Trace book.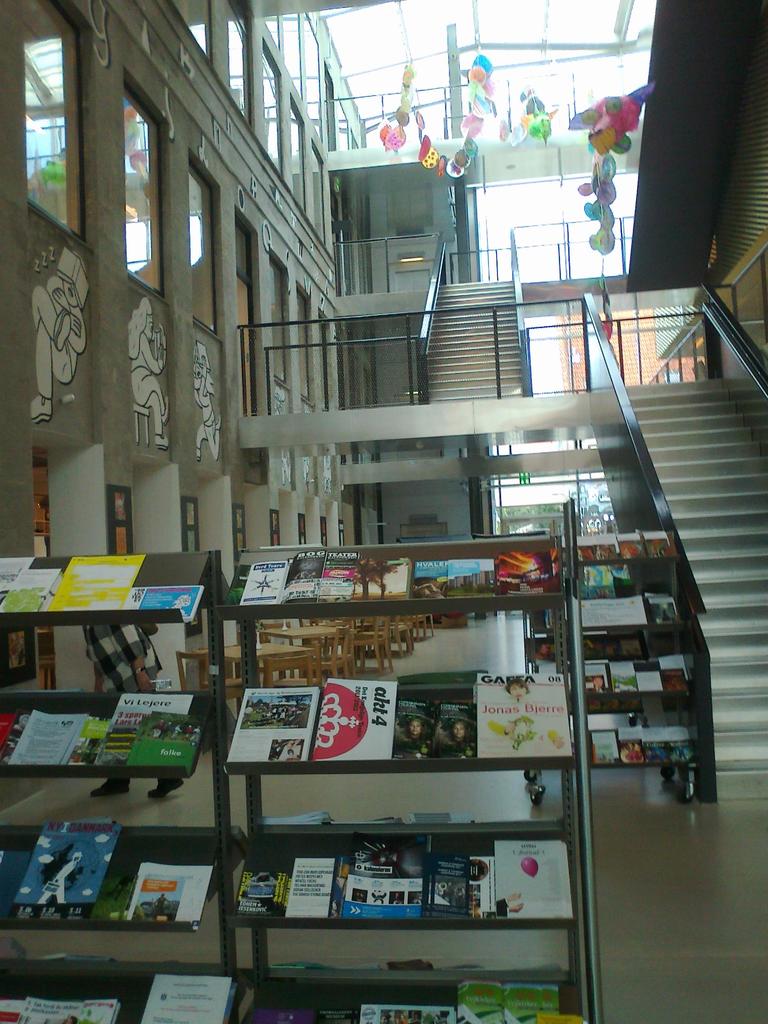
Traced to (x1=0, y1=548, x2=37, y2=614).
